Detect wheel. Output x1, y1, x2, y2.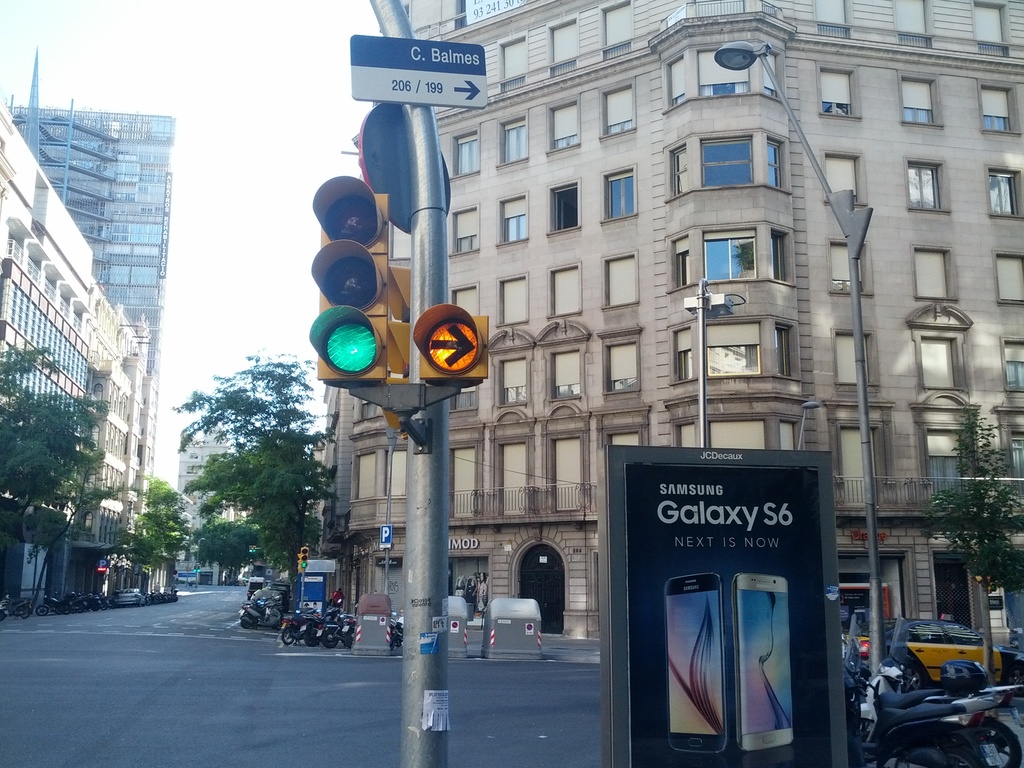
900, 659, 920, 694.
